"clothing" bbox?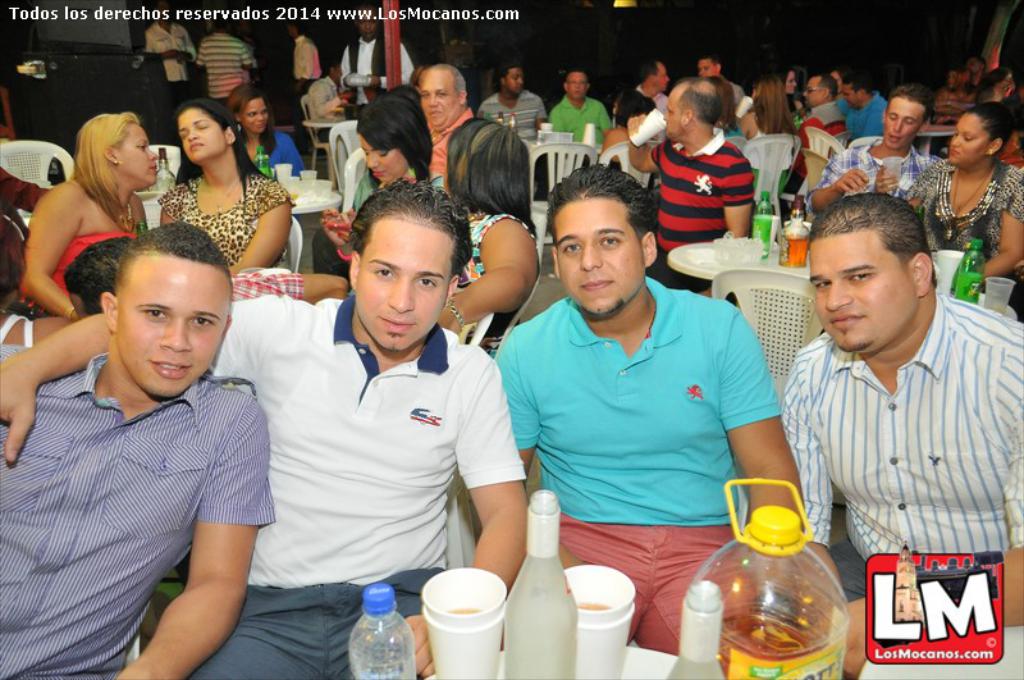
select_region(899, 156, 1023, 319)
